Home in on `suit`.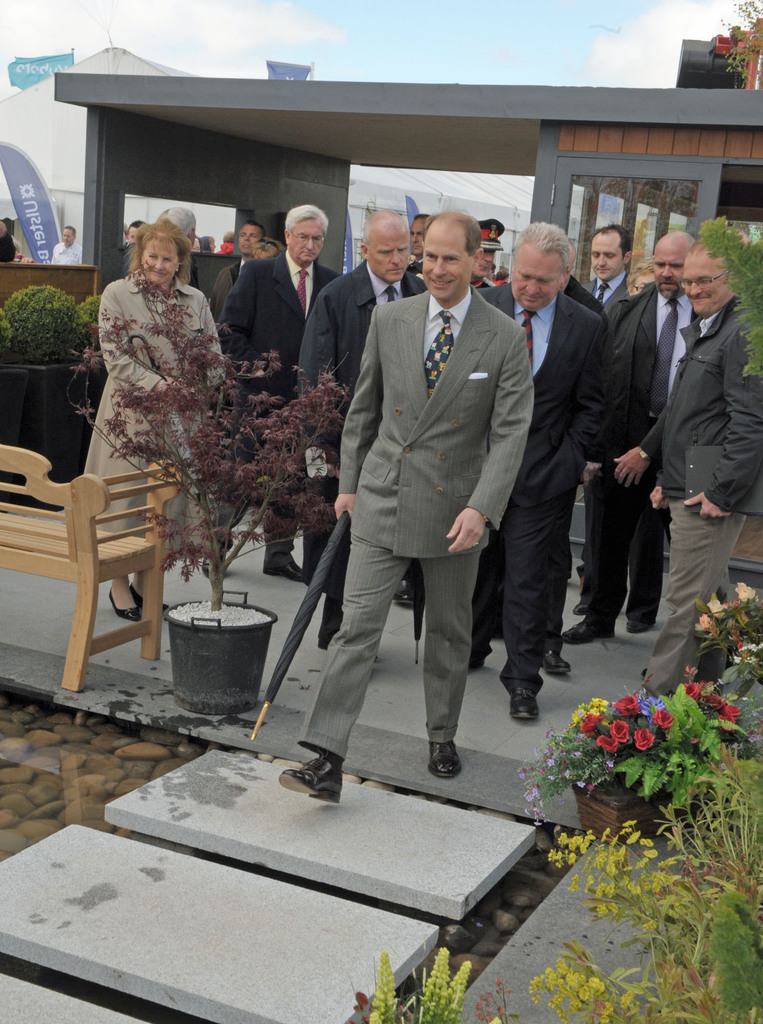
Homed in at bbox=(469, 289, 614, 683).
